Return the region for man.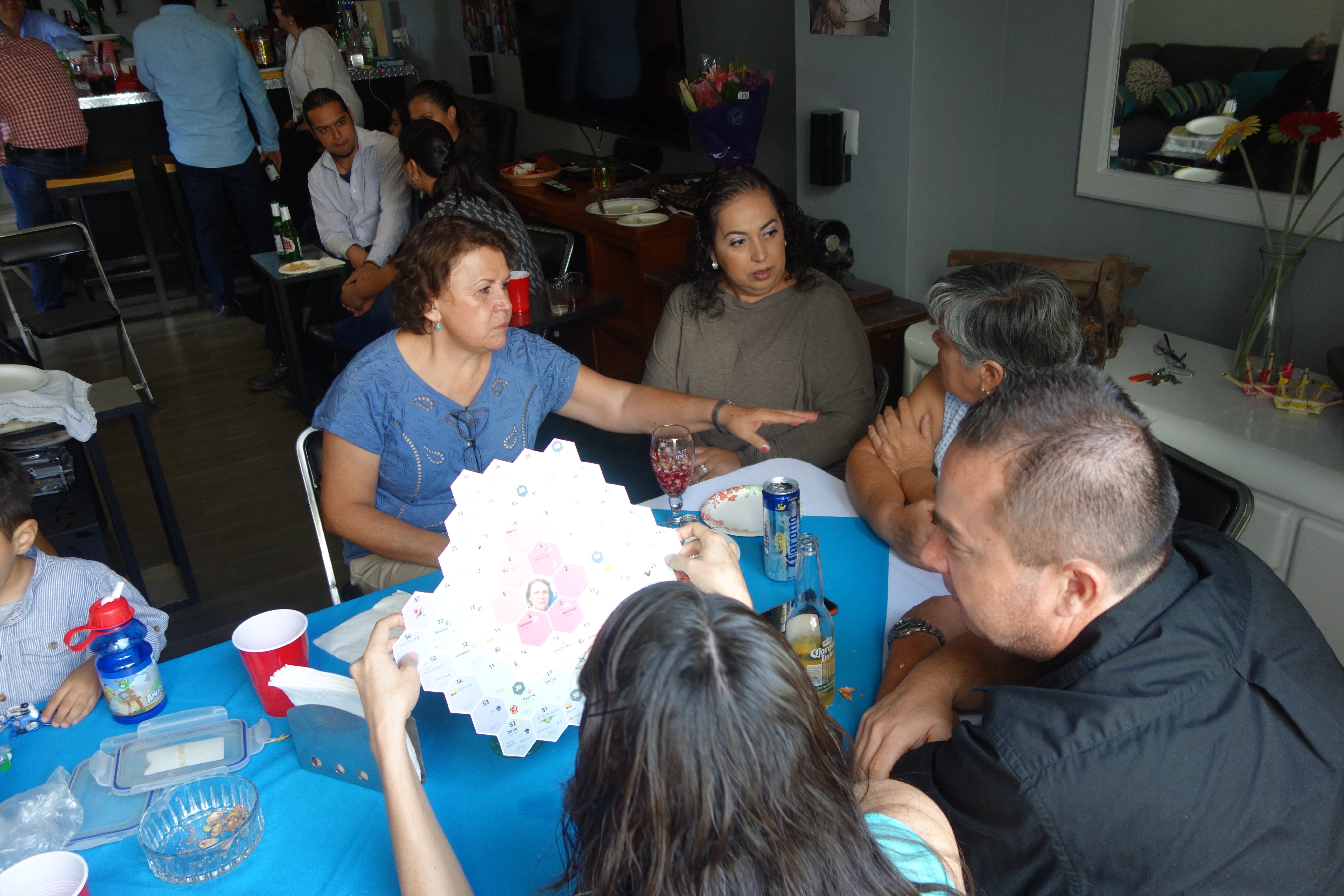
select_region(206, 82, 323, 218).
